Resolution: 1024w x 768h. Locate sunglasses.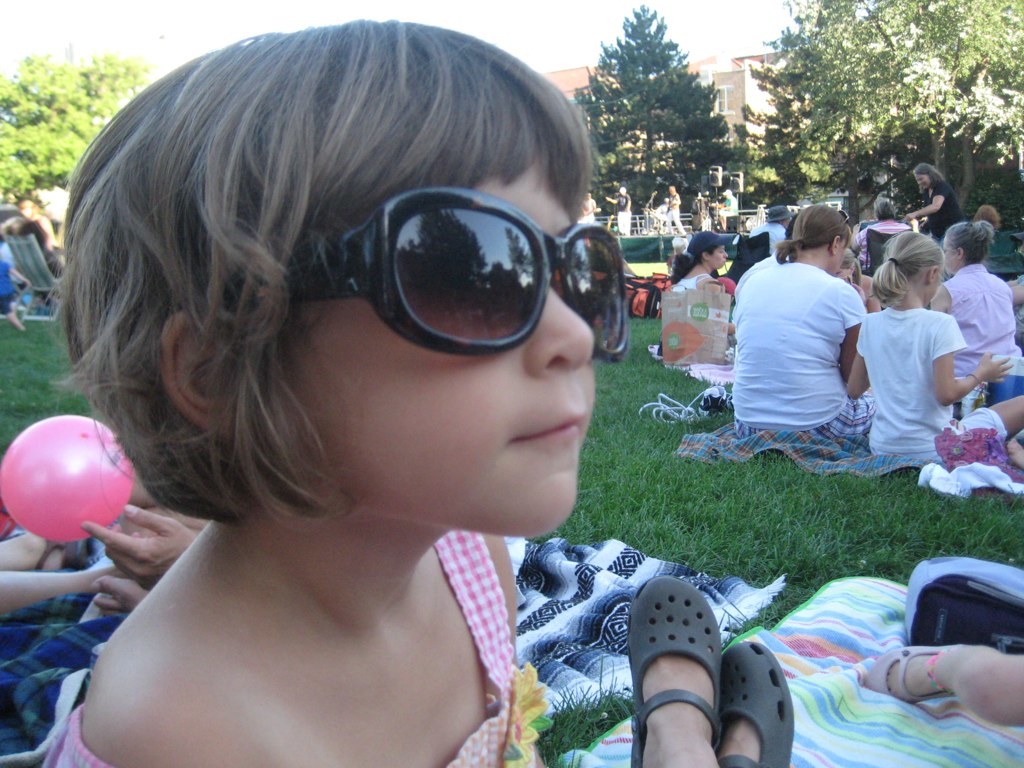
<box>281,184,631,362</box>.
